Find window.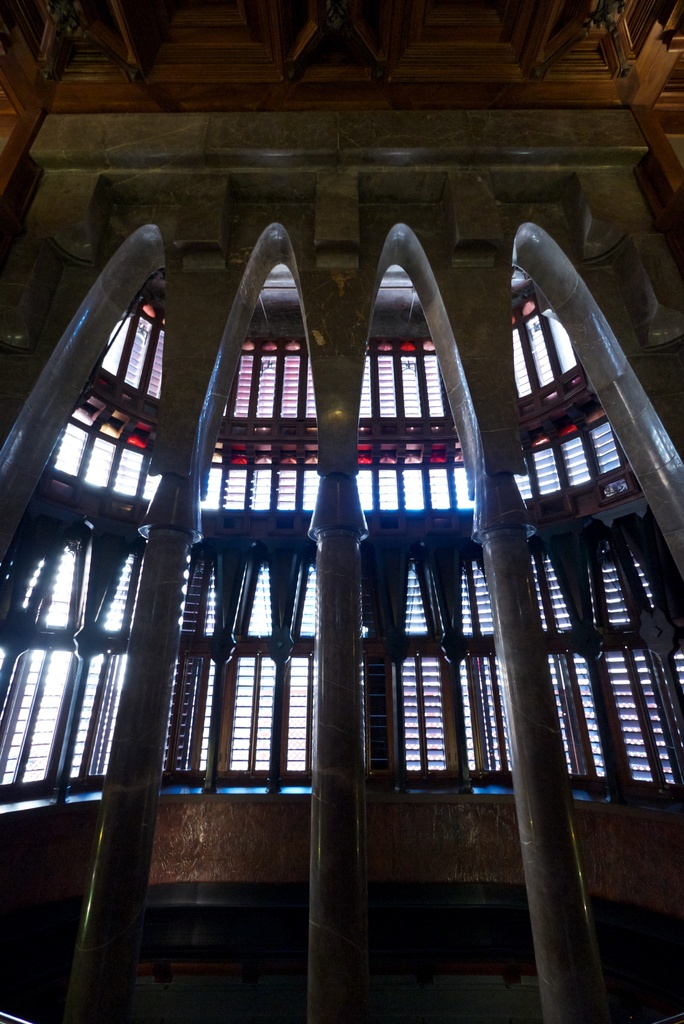
[left=26, top=186, right=652, bottom=973].
